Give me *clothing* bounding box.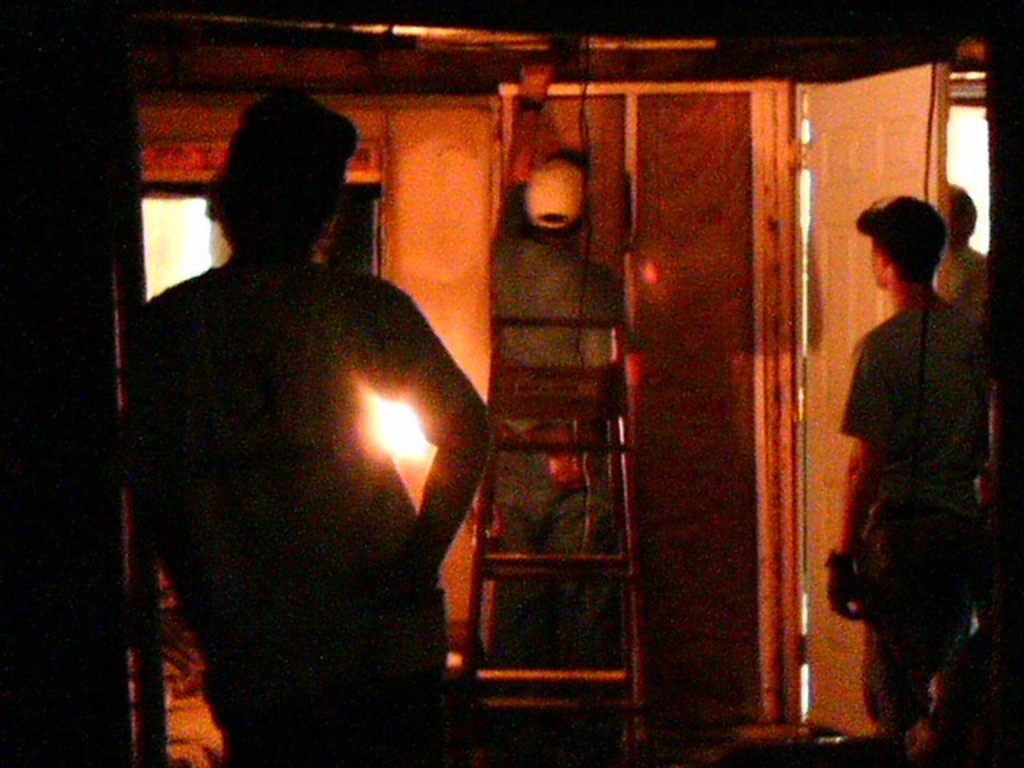
{"x1": 829, "y1": 210, "x2": 1000, "y2": 718}.
